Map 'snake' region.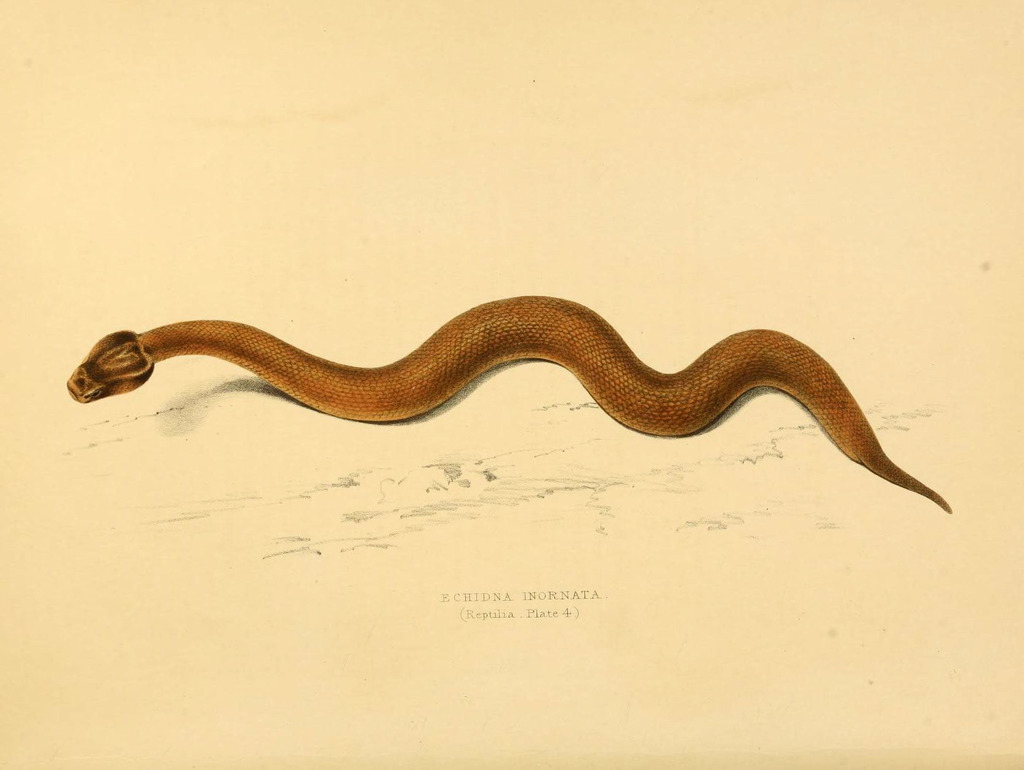
Mapped to region(65, 291, 954, 511).
